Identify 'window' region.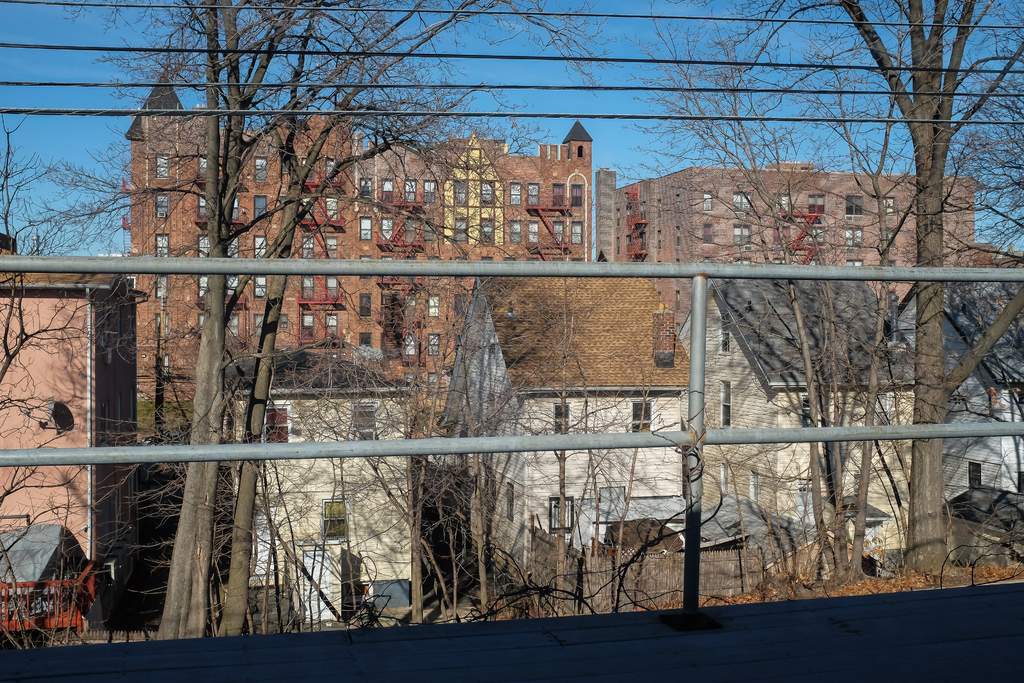
Region: (x1=454, y1=181, x2=465, y2=201).
